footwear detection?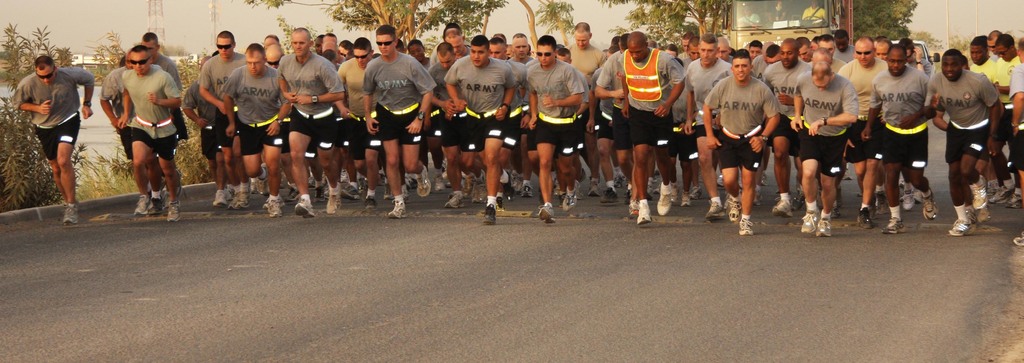
box=[433, 174, 442, 192]
